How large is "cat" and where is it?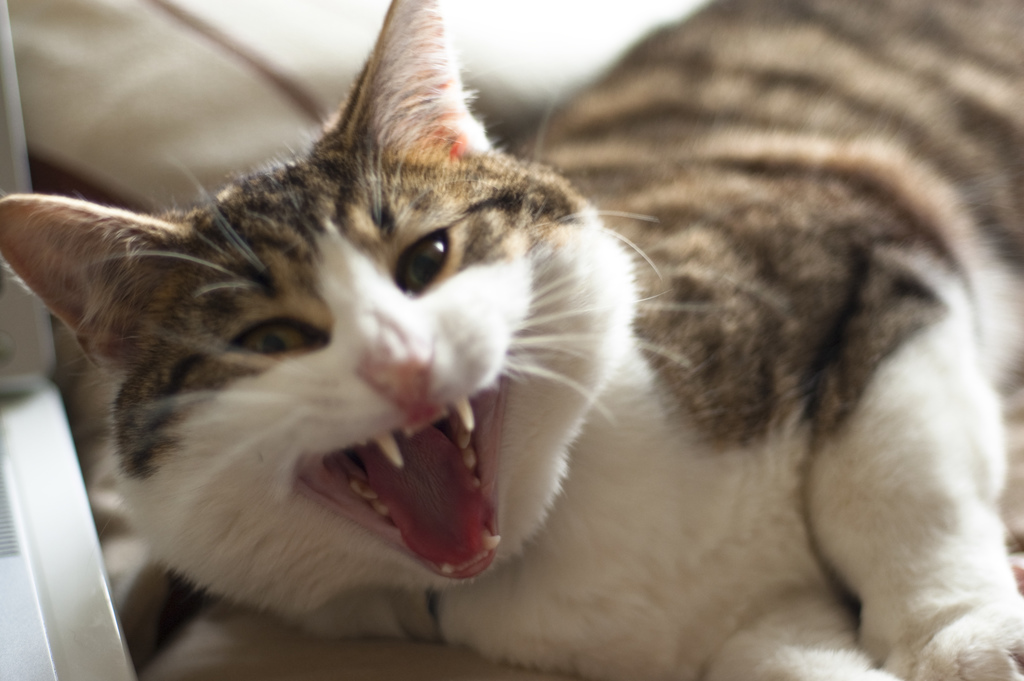
Bounding box: crop(0, 0, 1023, 680).
